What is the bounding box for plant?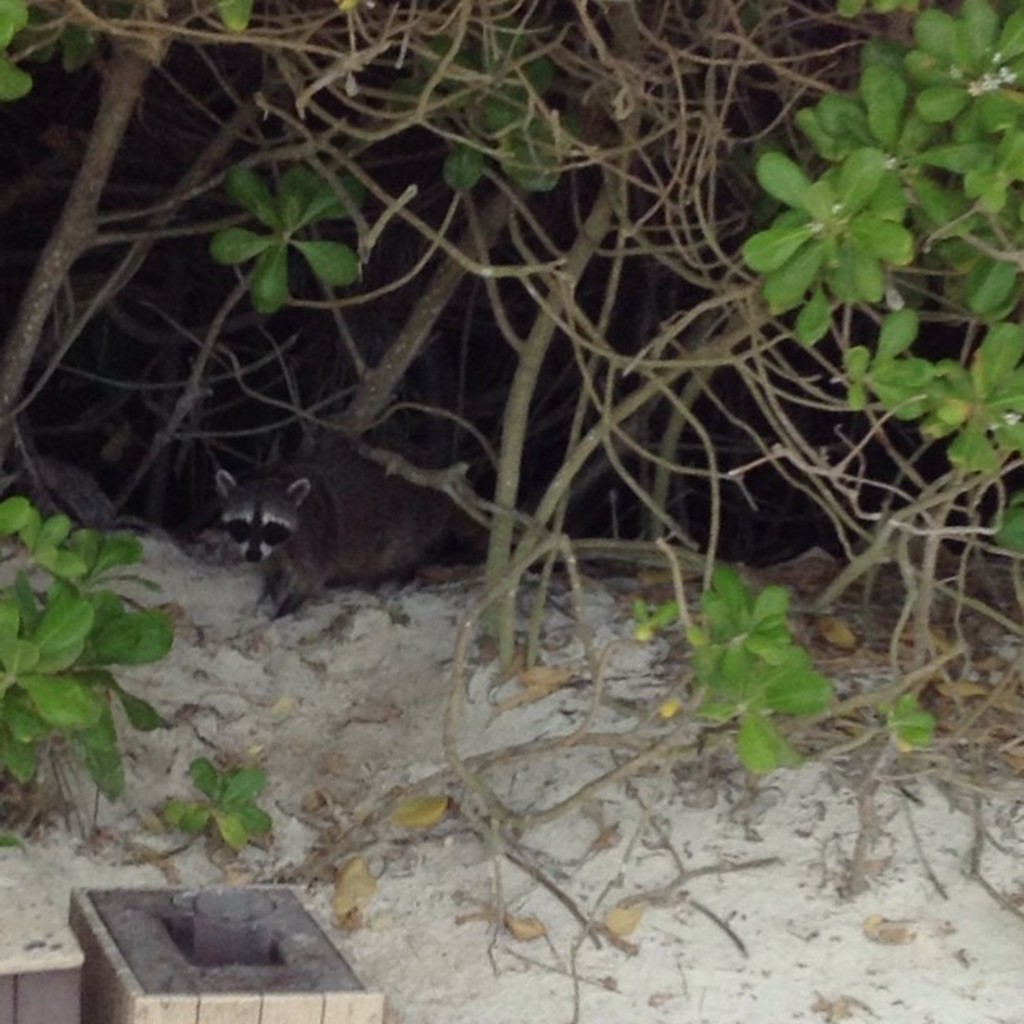
{"x1": 0, "y1": 496, "x2": 179, "y2": 842}.
